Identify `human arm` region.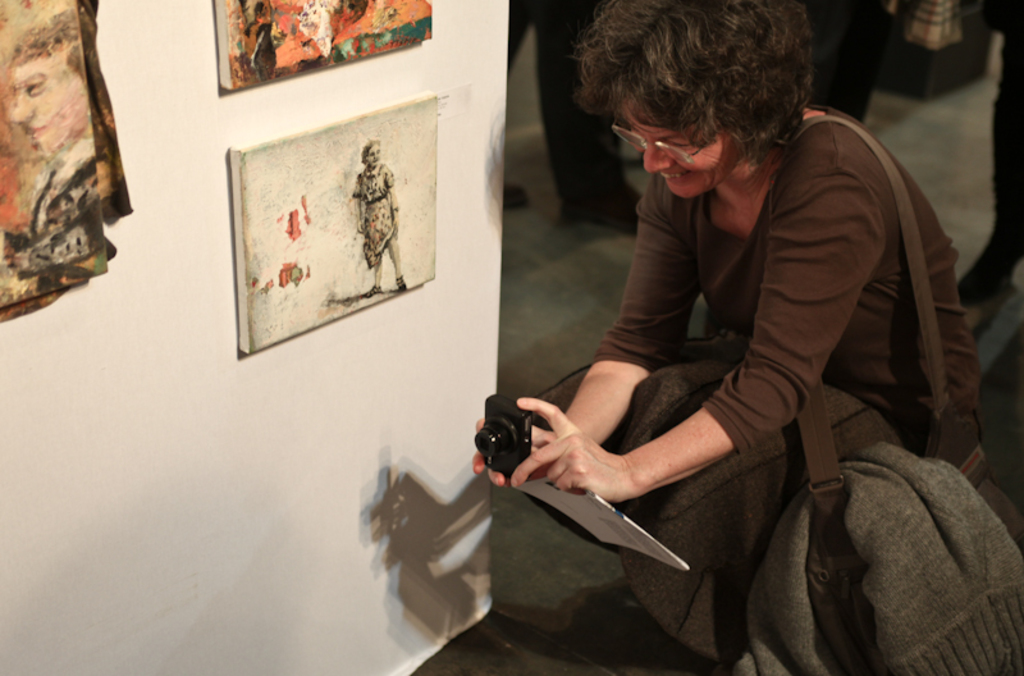
Region: left=387, top=166, right=398, bottom=229.
